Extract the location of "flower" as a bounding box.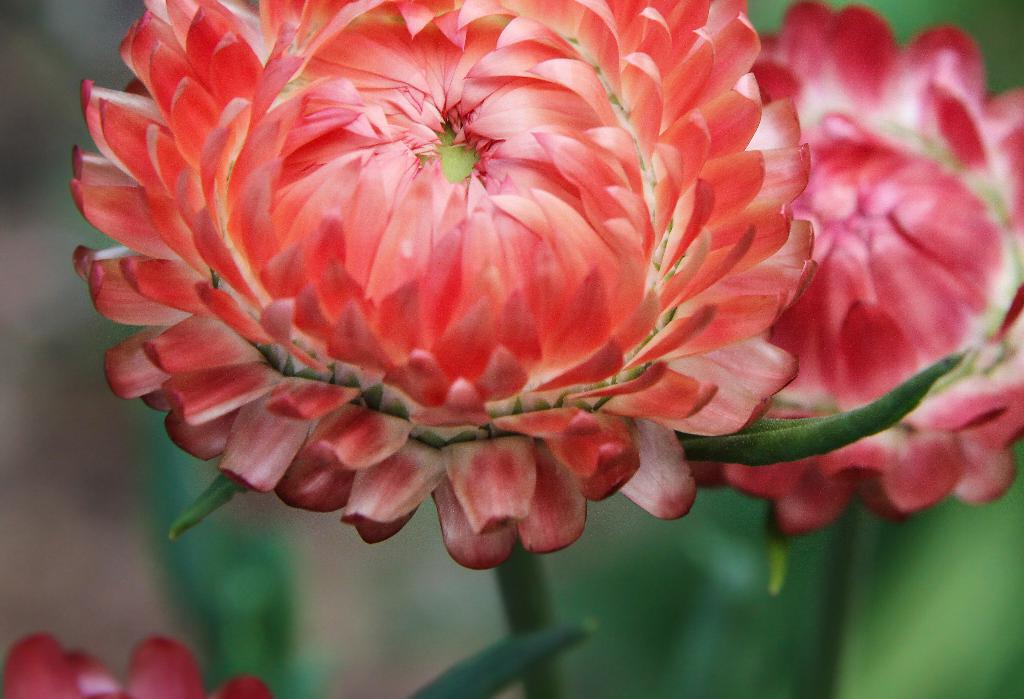
673, 0, 1023, 542.
